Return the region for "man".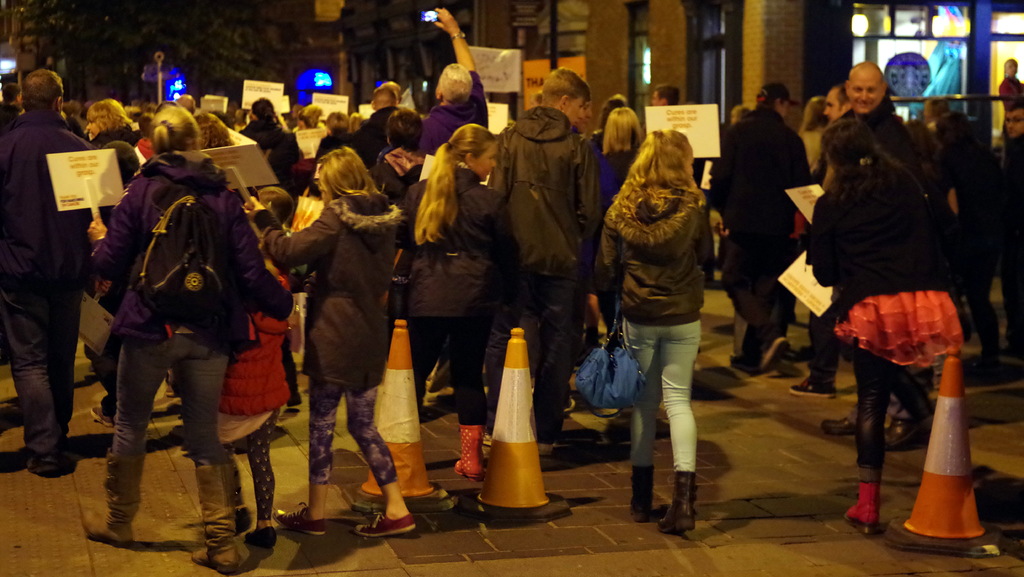
BBox(1001, 93, 1023, 356).
